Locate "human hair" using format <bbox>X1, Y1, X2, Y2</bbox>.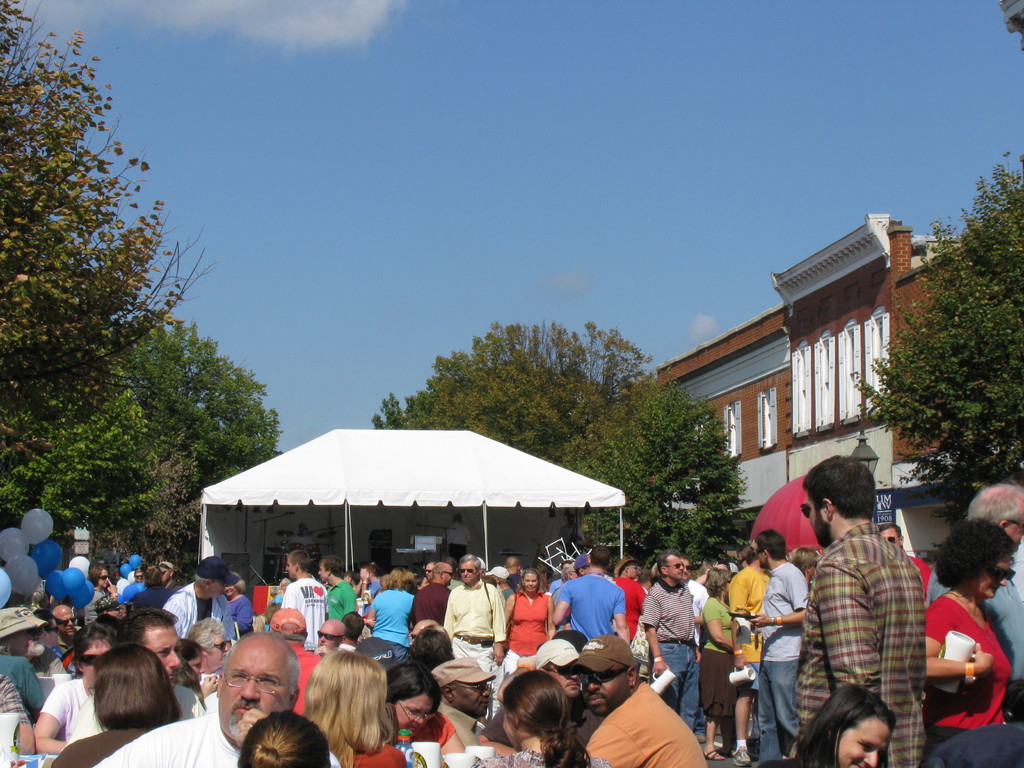
<bbox>589, 543, 612, 572</bbox>.
